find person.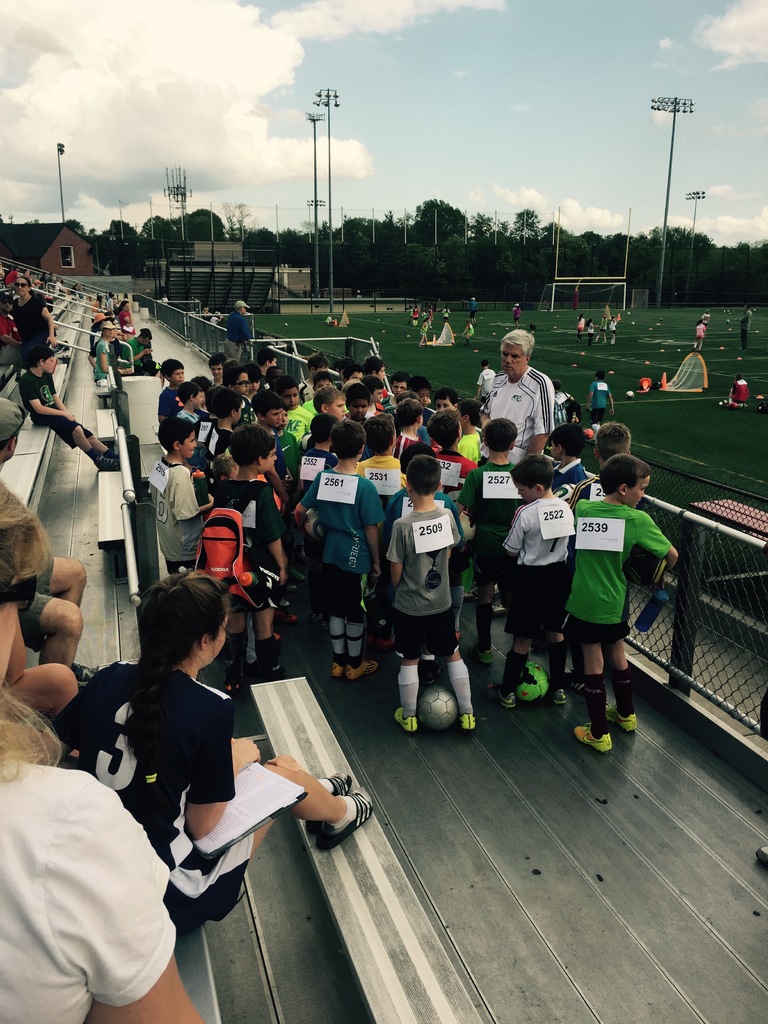
146, 408, 212, 582.
